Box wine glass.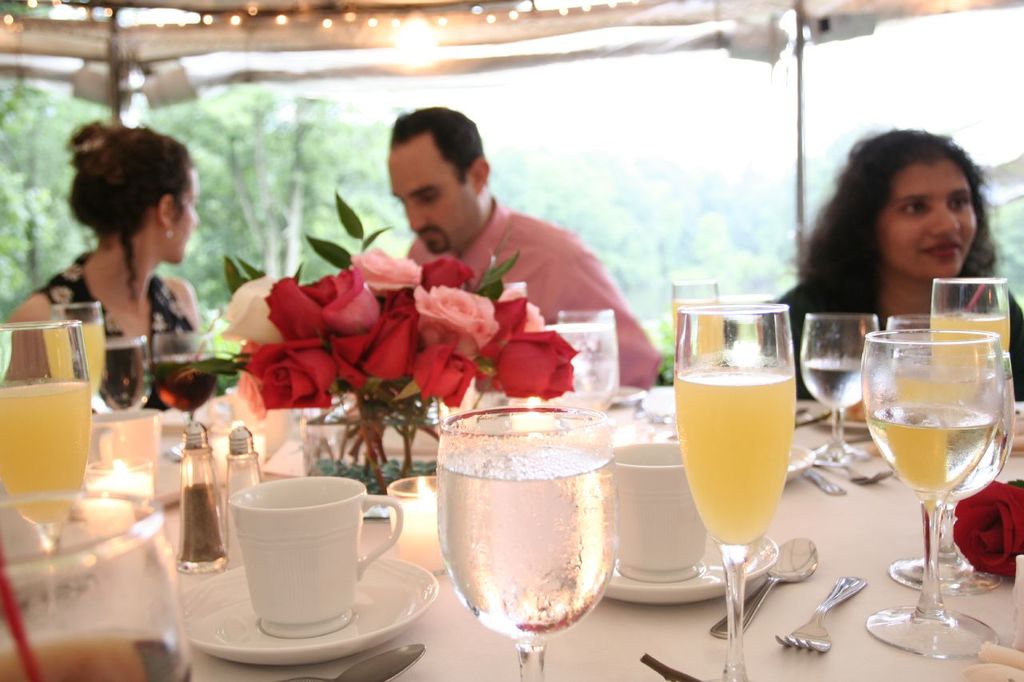
crop(156, 329, 214, 452).
